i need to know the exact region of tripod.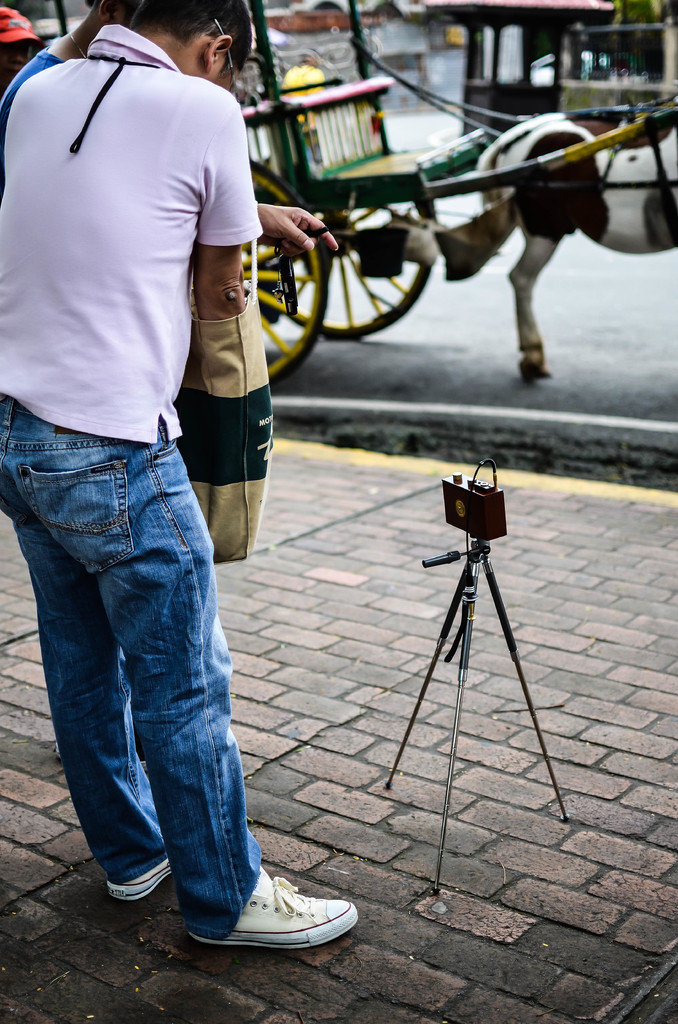
Region: bbox=[380, 540, 574, 890].
